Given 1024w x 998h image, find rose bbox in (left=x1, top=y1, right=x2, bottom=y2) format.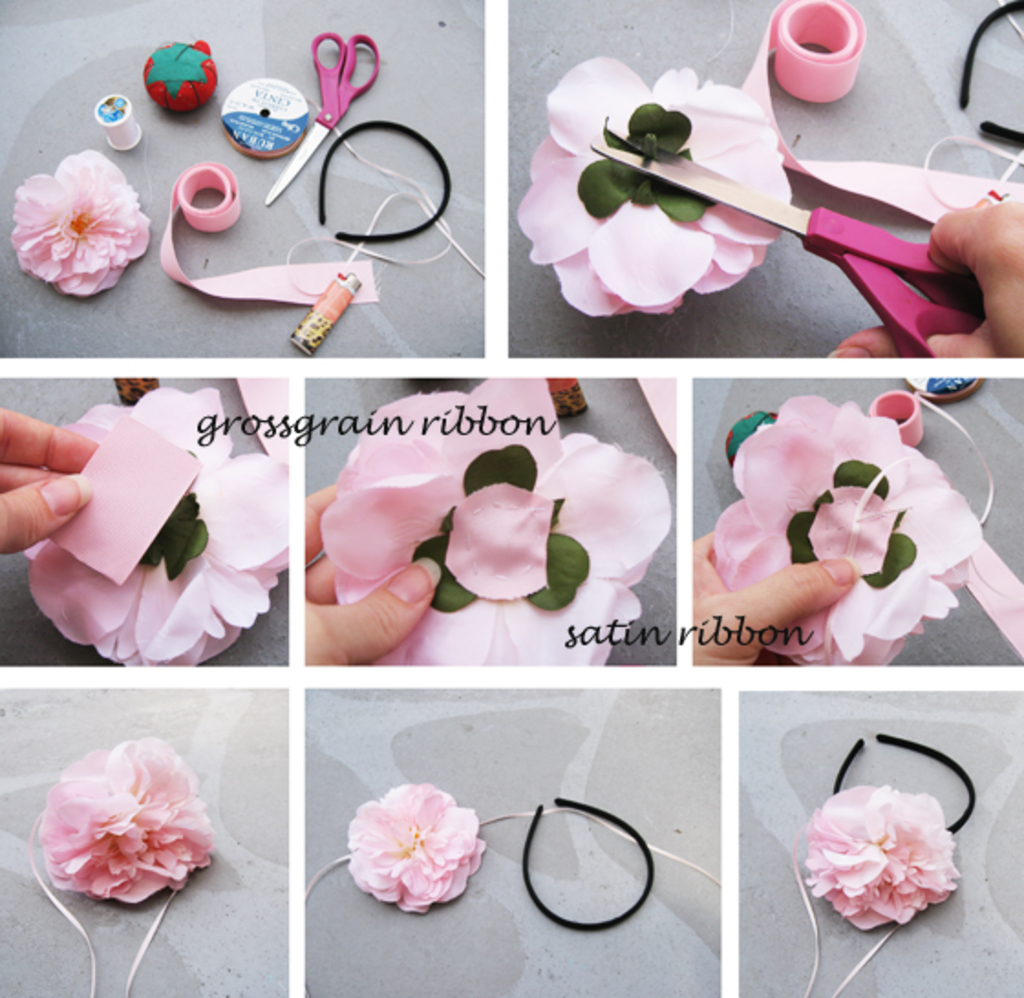
(left=344, top=786, right=490, bottom=914).
